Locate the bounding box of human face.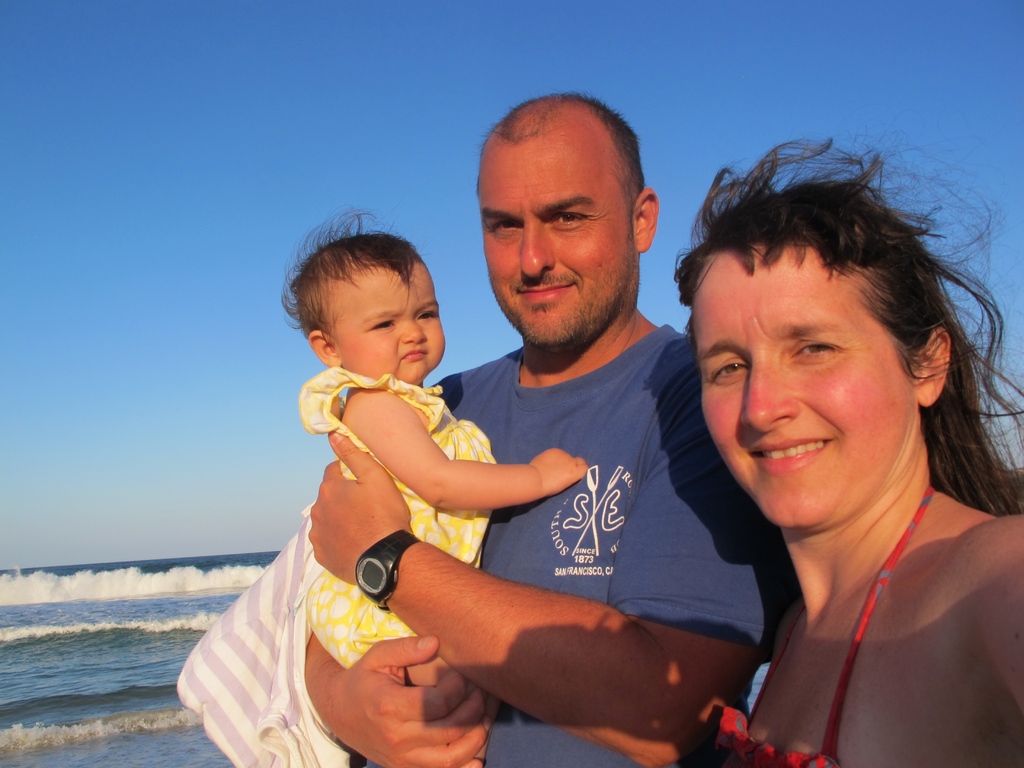
Bounding box: l=693, t=245, r=921, b=520.
